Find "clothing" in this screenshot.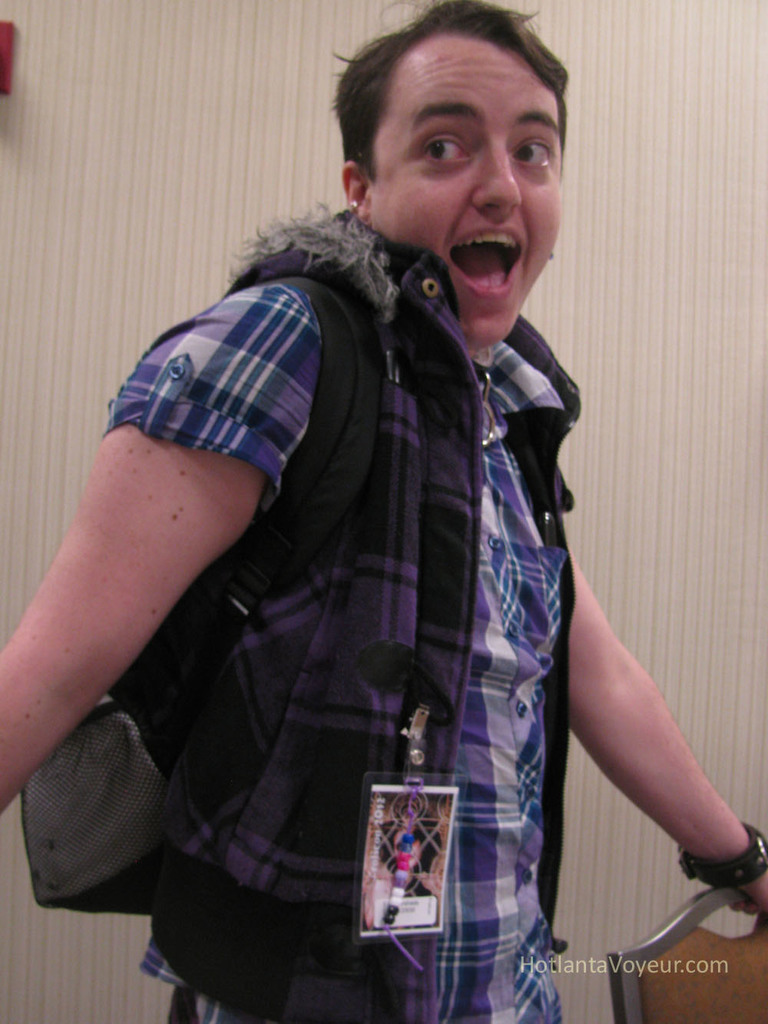
The bounding box for "clothing" is <box>67,155,636,1004</box>.
